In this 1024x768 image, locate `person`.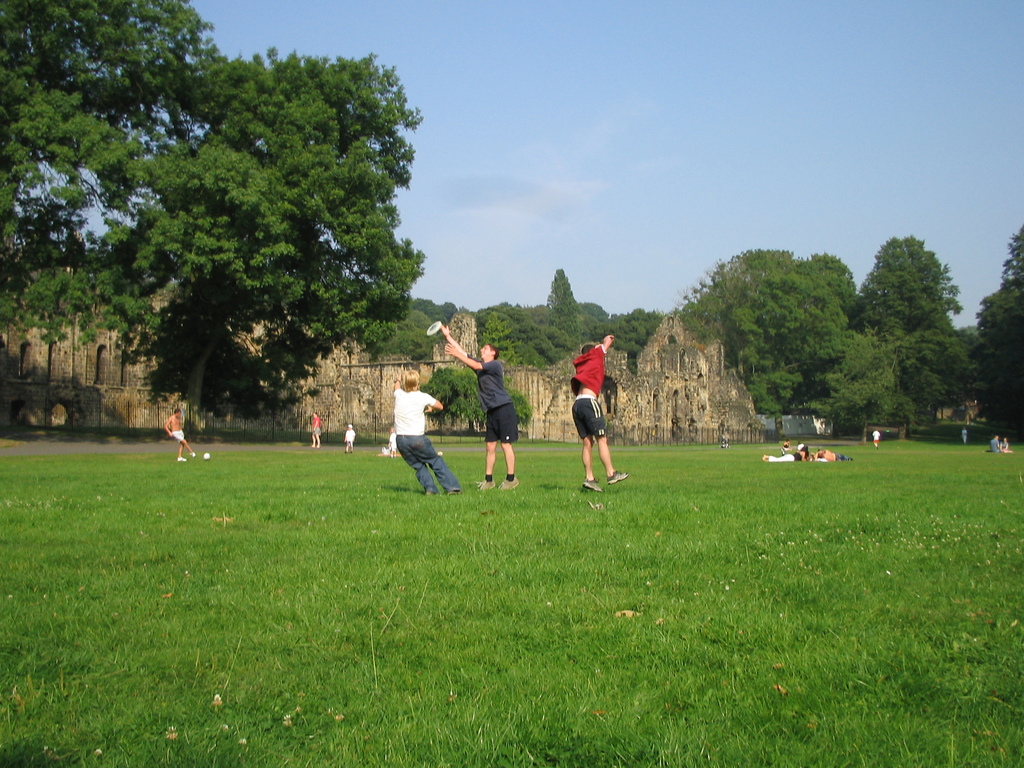
Bounding box: left=961, top=427, right=966, bottom=444.
